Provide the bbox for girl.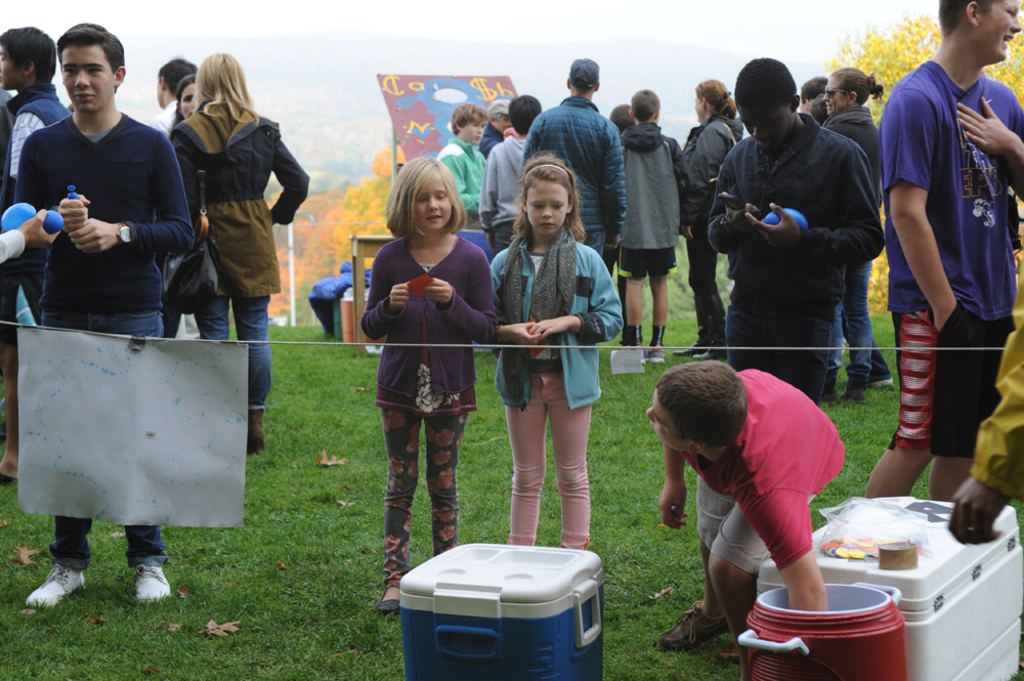
detection(163, 73, 196, 343).
